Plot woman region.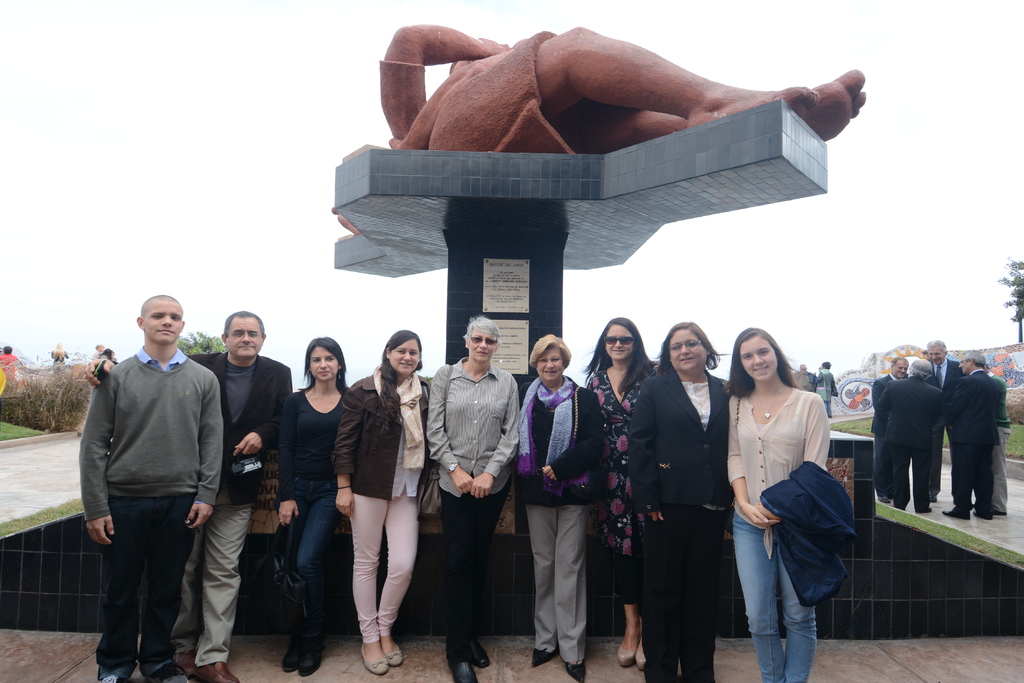
Plotted at <bbox>590, 314, 657, 672</bbox>.
